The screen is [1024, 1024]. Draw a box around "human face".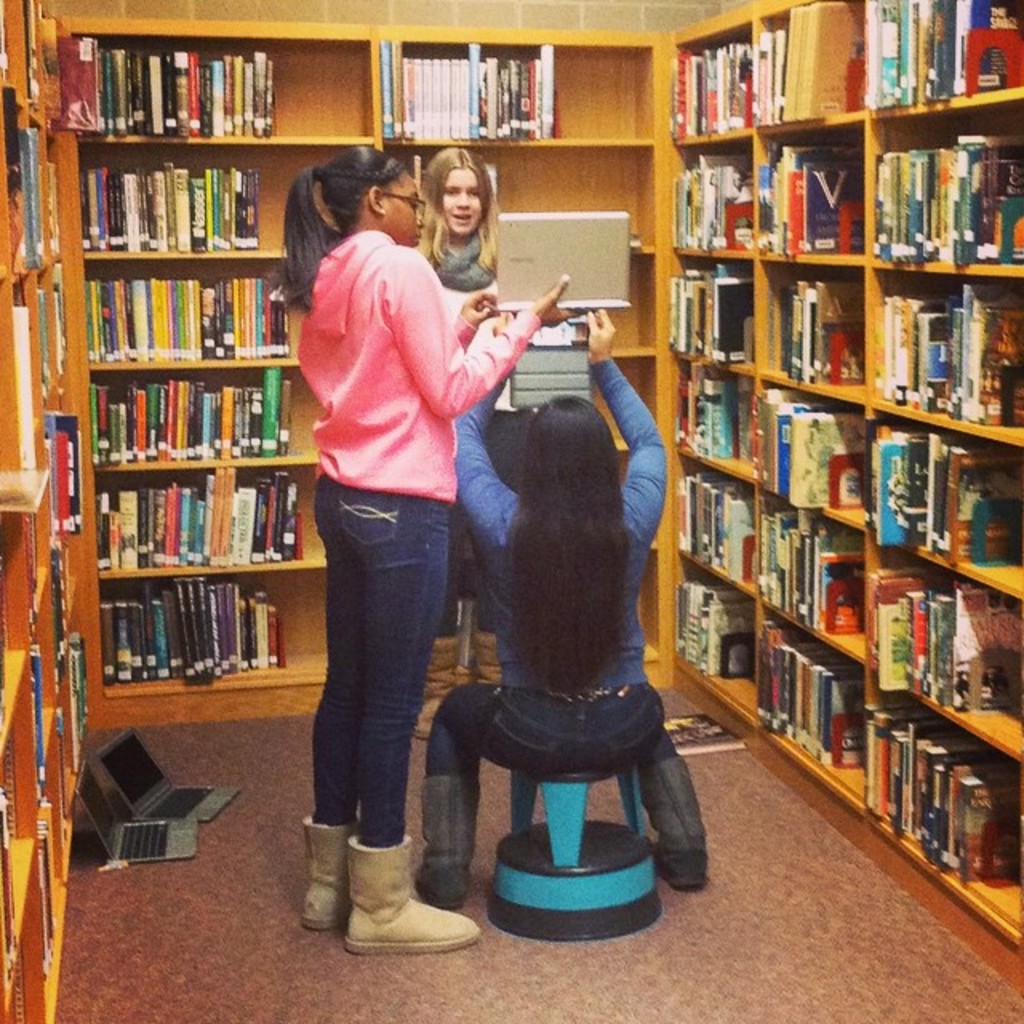
select_region(438, 170, 486, 237).
